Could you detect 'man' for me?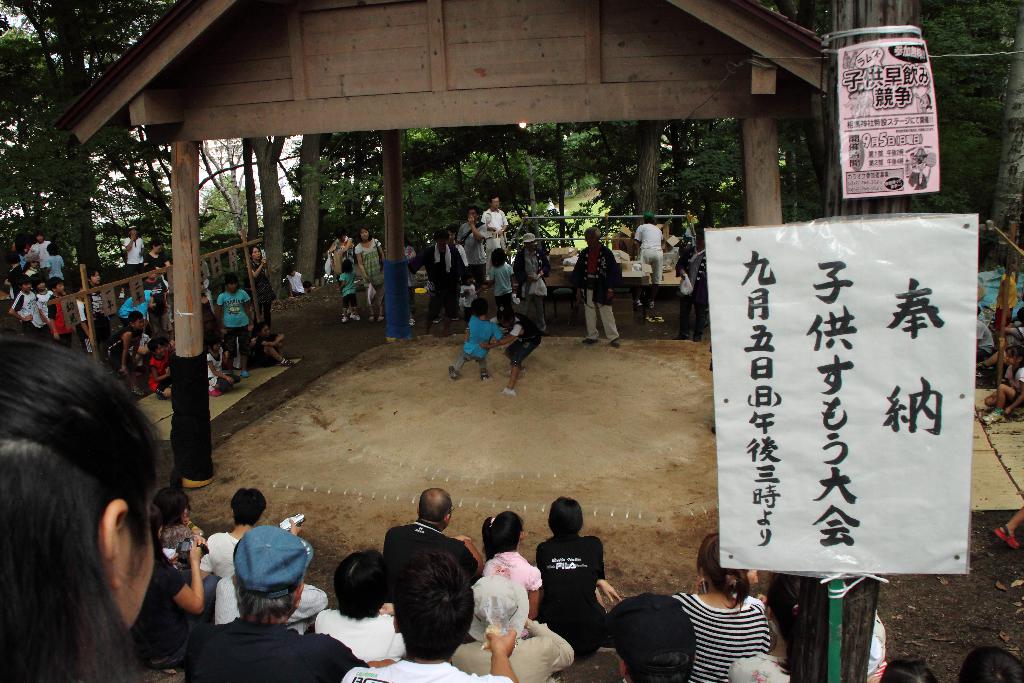
Detection result: bbox=(674, 231, 708, 343).
